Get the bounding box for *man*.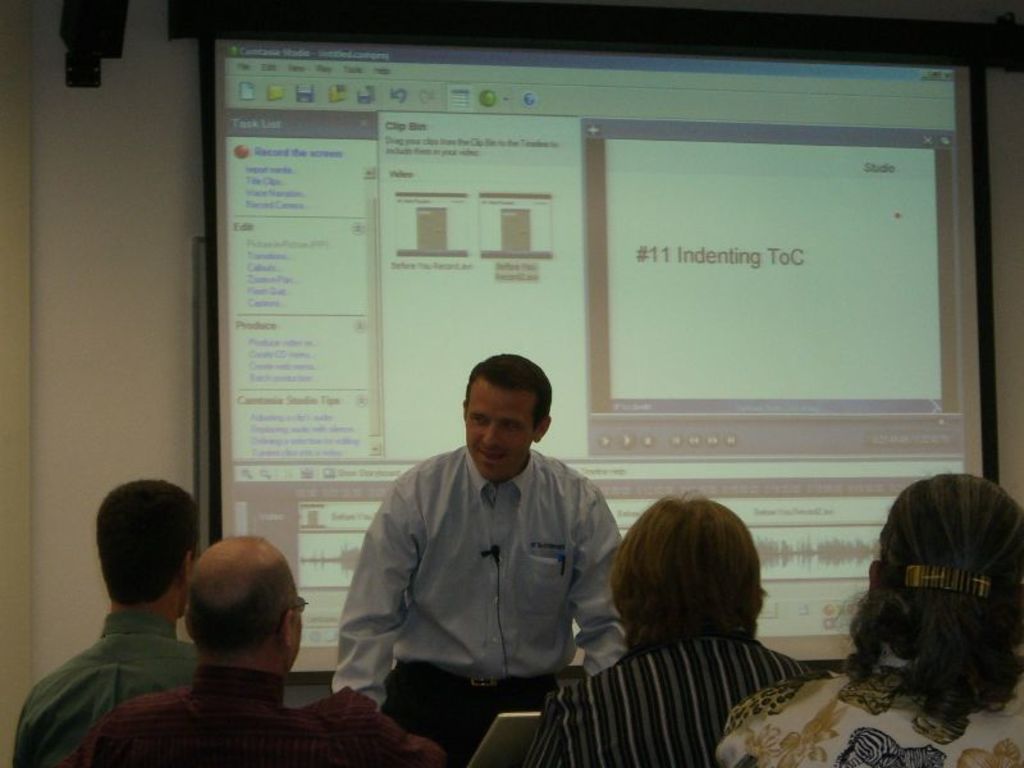
l=78, t=535, r=340, b=767.
